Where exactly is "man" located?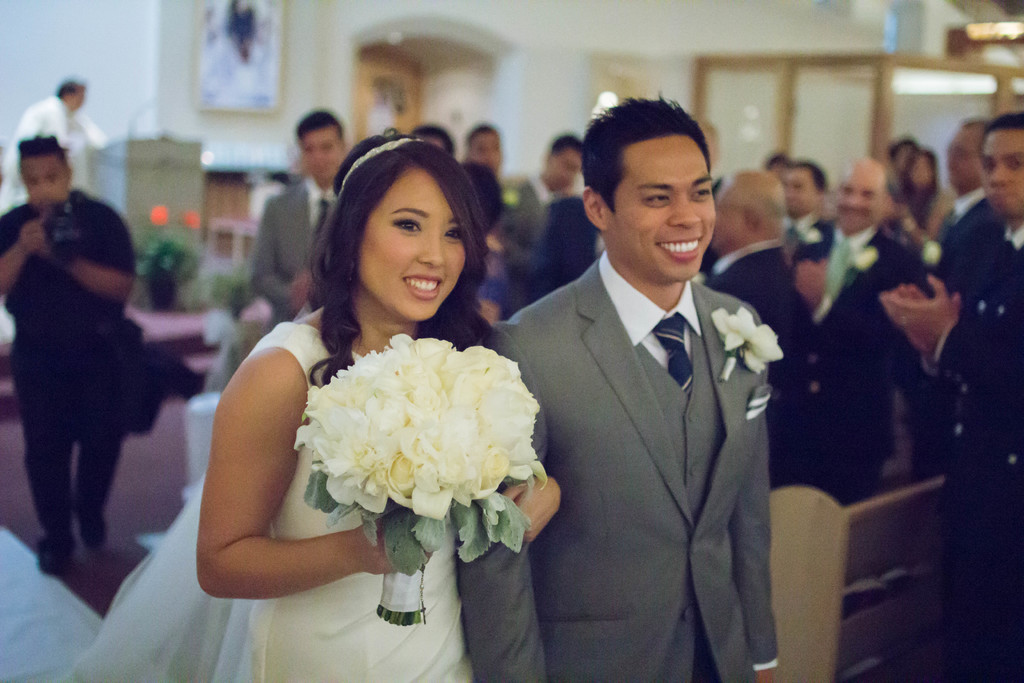
Its bounding box is box(794, 158, 924, 499).
